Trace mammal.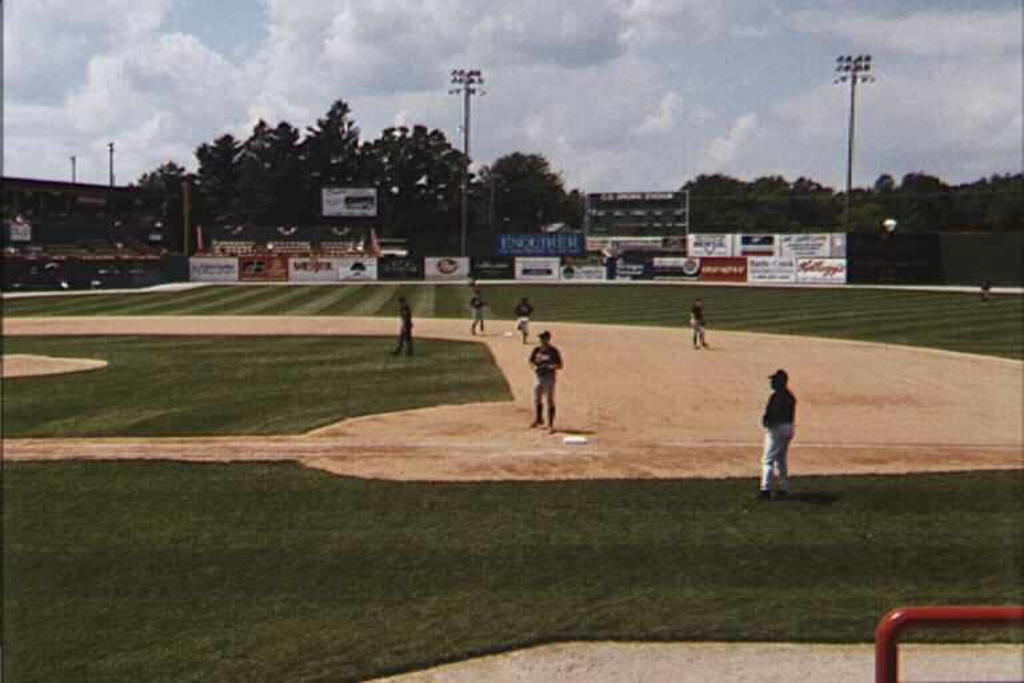
Traced to select_region(527, 329, 561, 431).
